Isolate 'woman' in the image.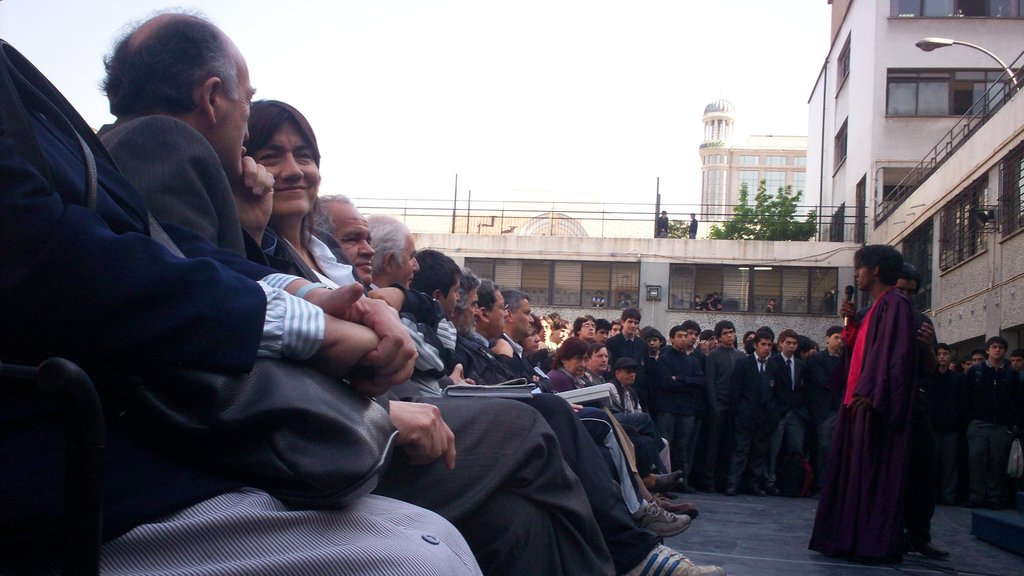
Isolated region: (816, 237, 950, 556).
